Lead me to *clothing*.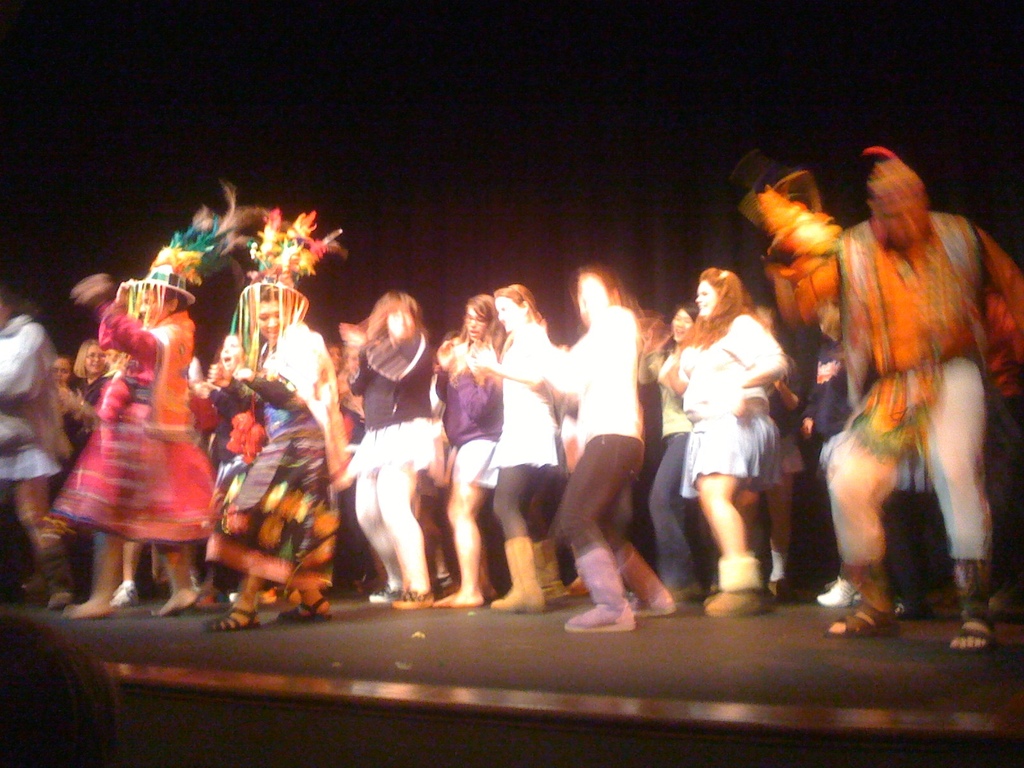
Lead to 68, 367, 112, 459.
